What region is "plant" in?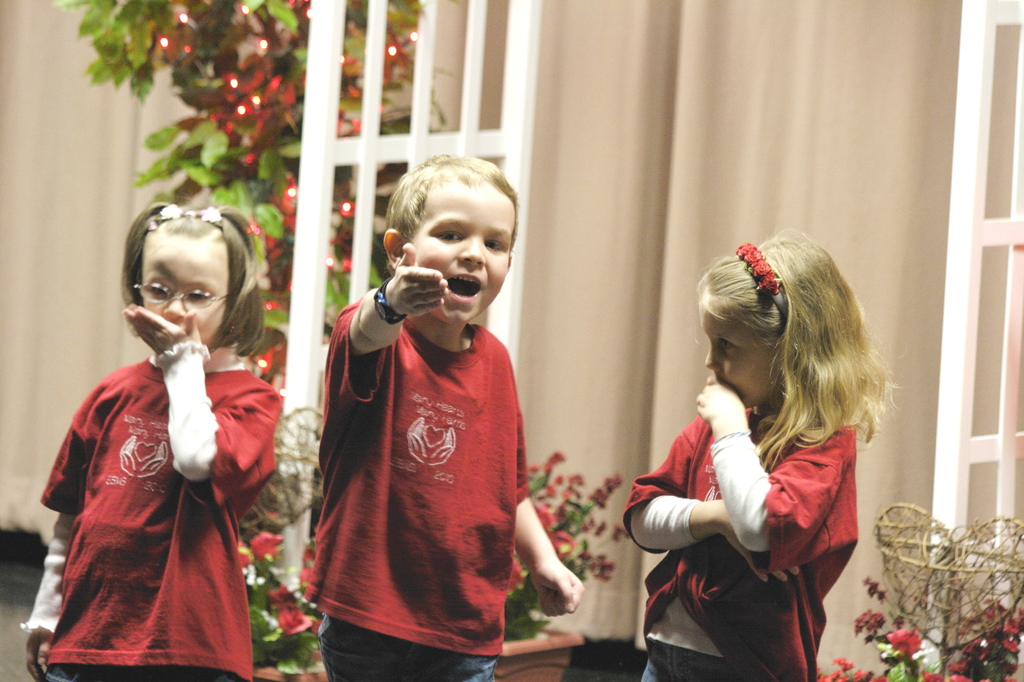
Rect(50, 0, 633, 681).
